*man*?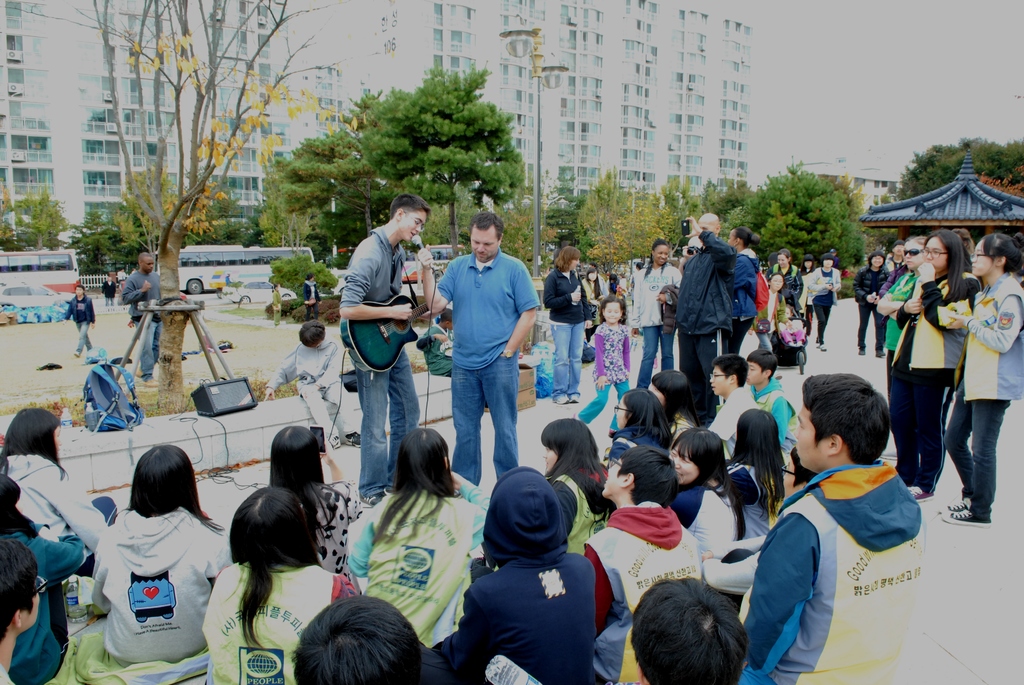
431, 221, 537, 492
